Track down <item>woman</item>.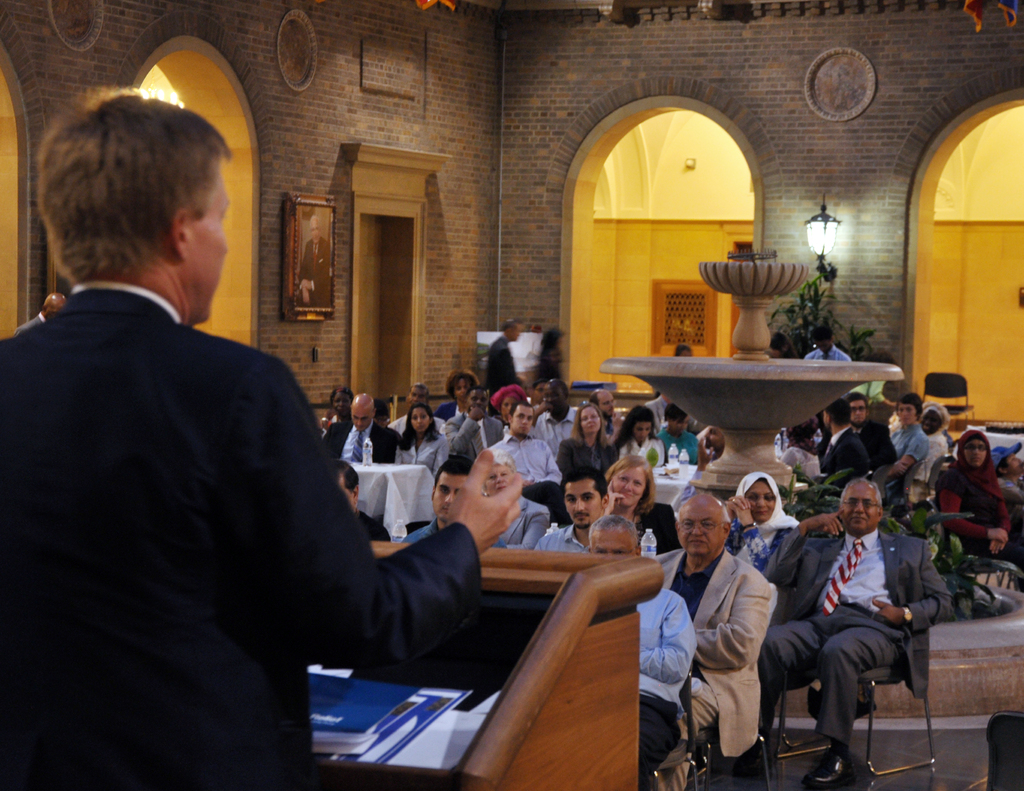
Tracked to box=[492, 381, 533, 430].
